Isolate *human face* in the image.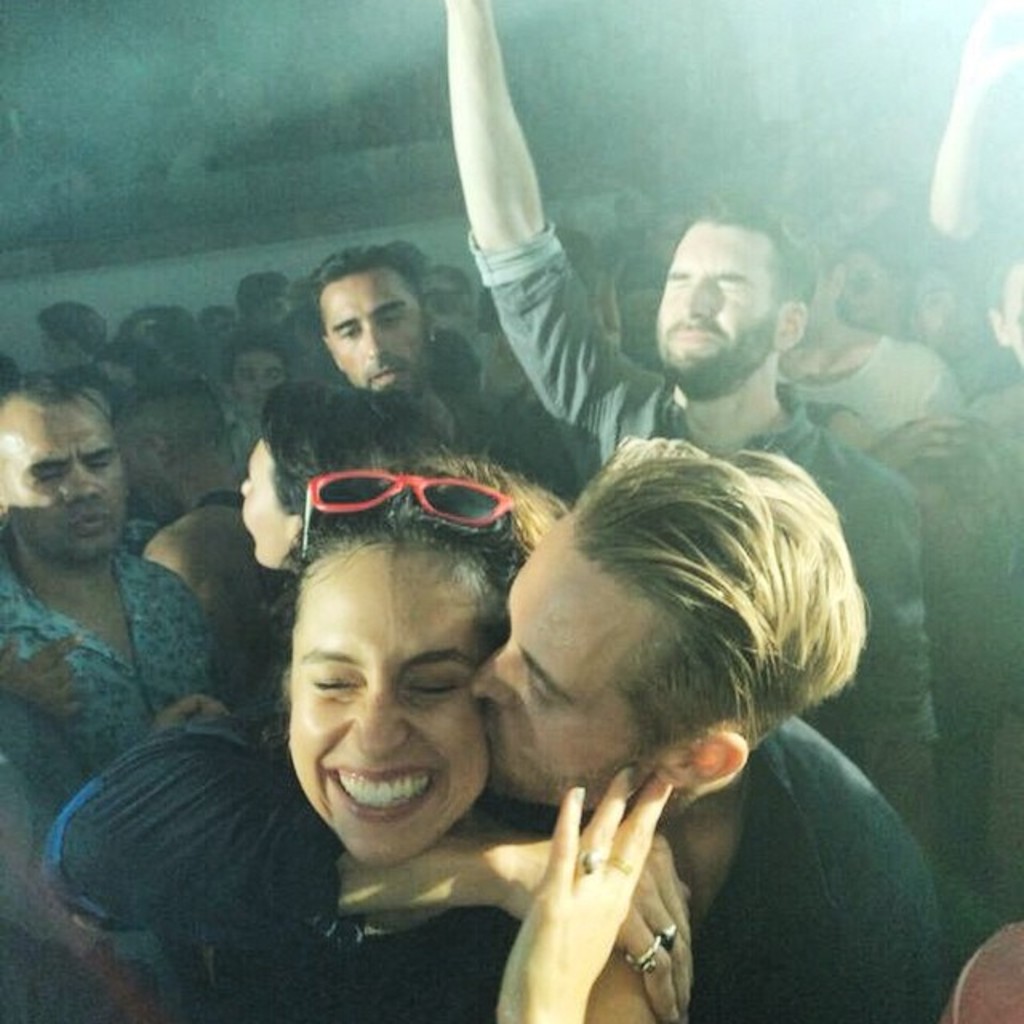
Isolated region: <region>234, 426, 298, 566</region>.
